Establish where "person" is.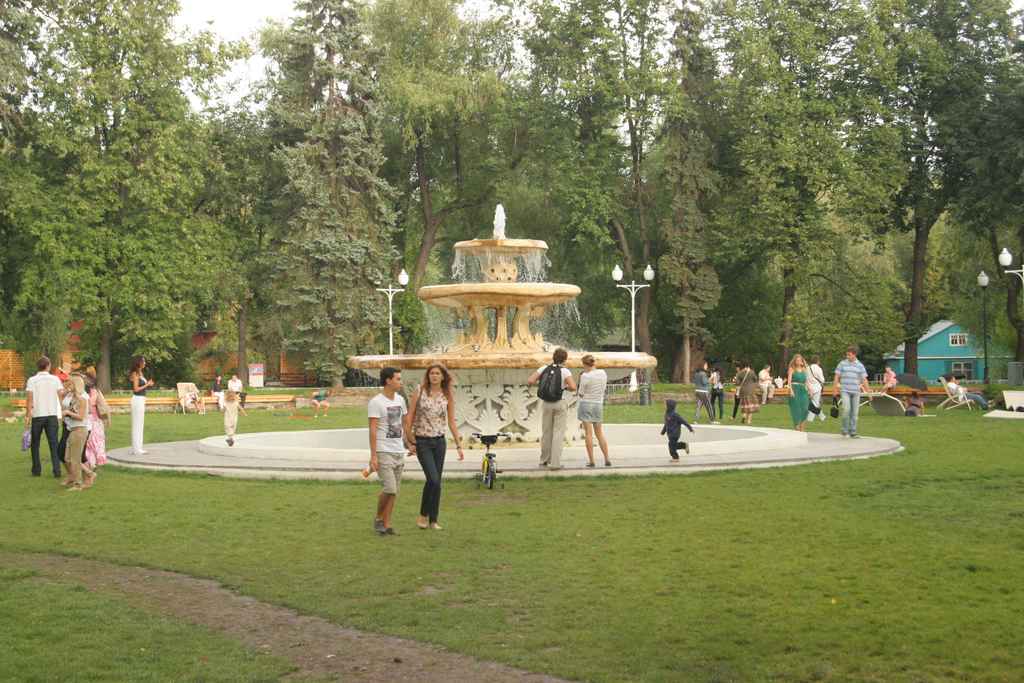
Established at Rect(215, 389, 249, 450).
